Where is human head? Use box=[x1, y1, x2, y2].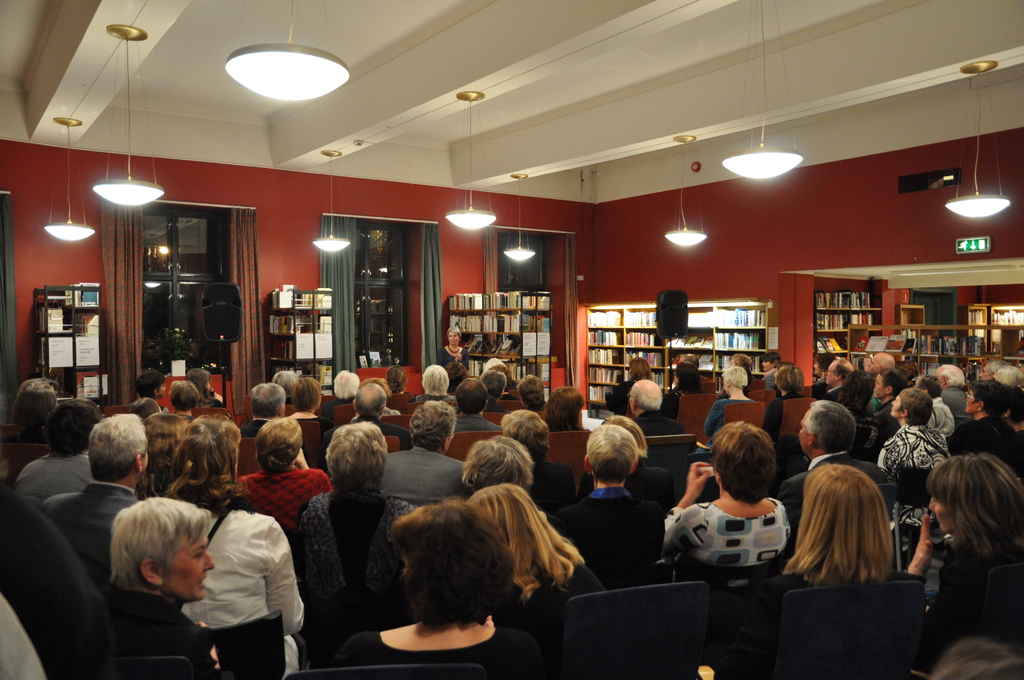
box=[628, 378, 664, 417].
